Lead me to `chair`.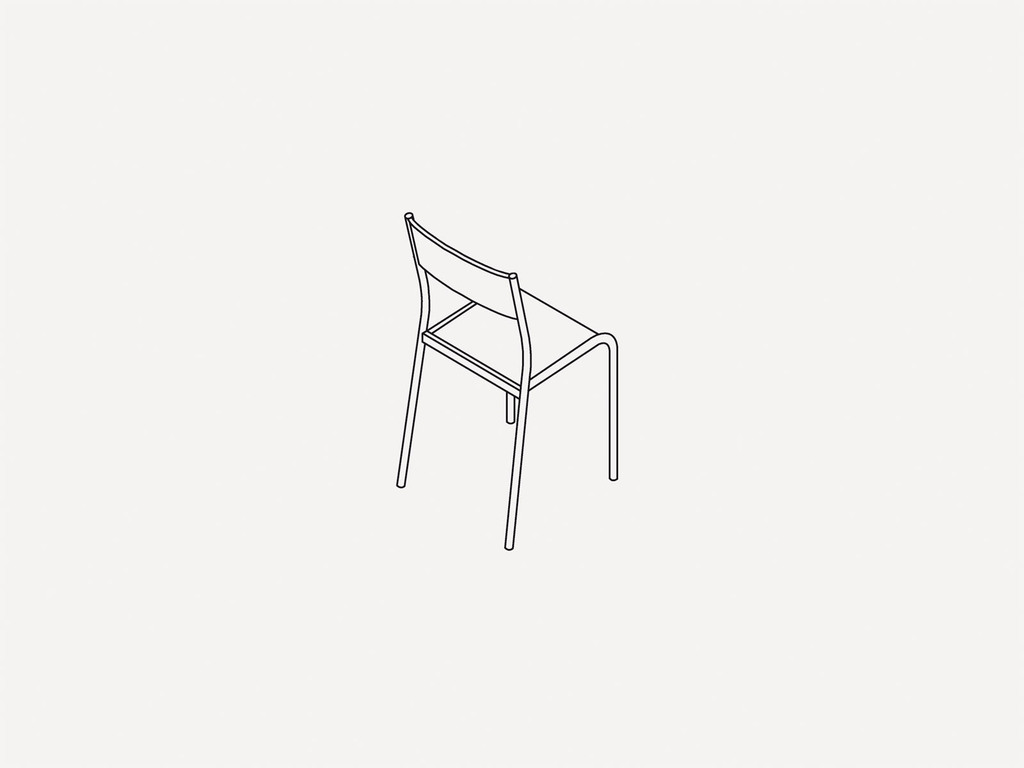
Lead to [left=381, top=196, right=641, bottom=554].
